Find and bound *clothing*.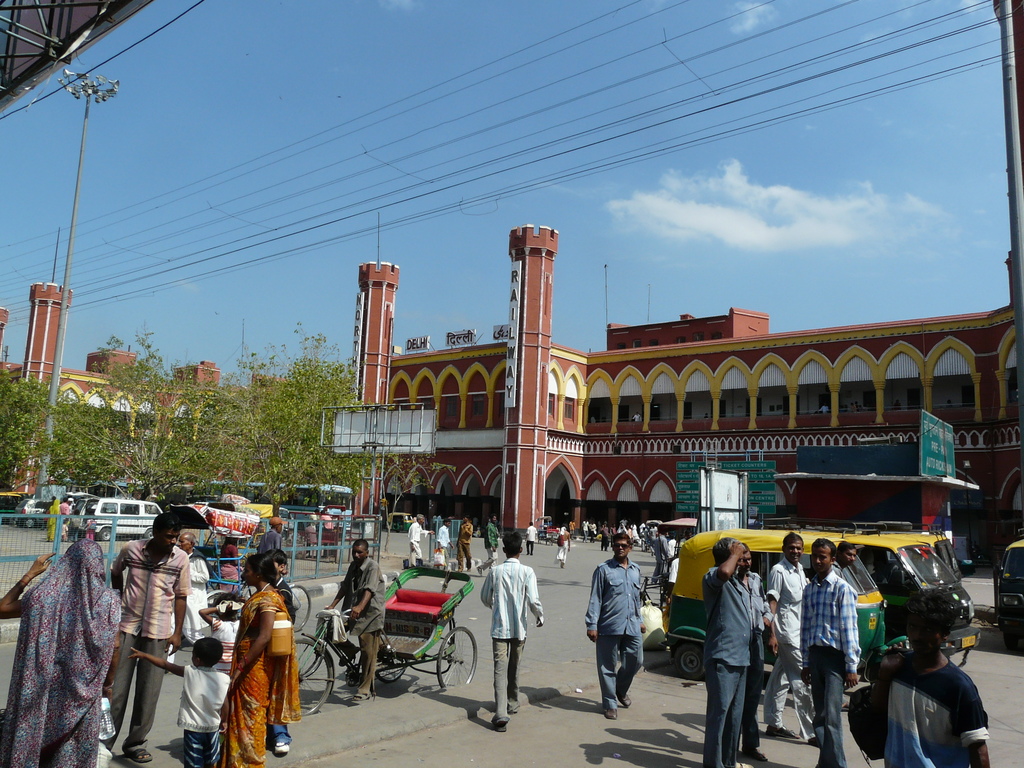
Bound: [left=110, top=517, right=192, bottom=760].
